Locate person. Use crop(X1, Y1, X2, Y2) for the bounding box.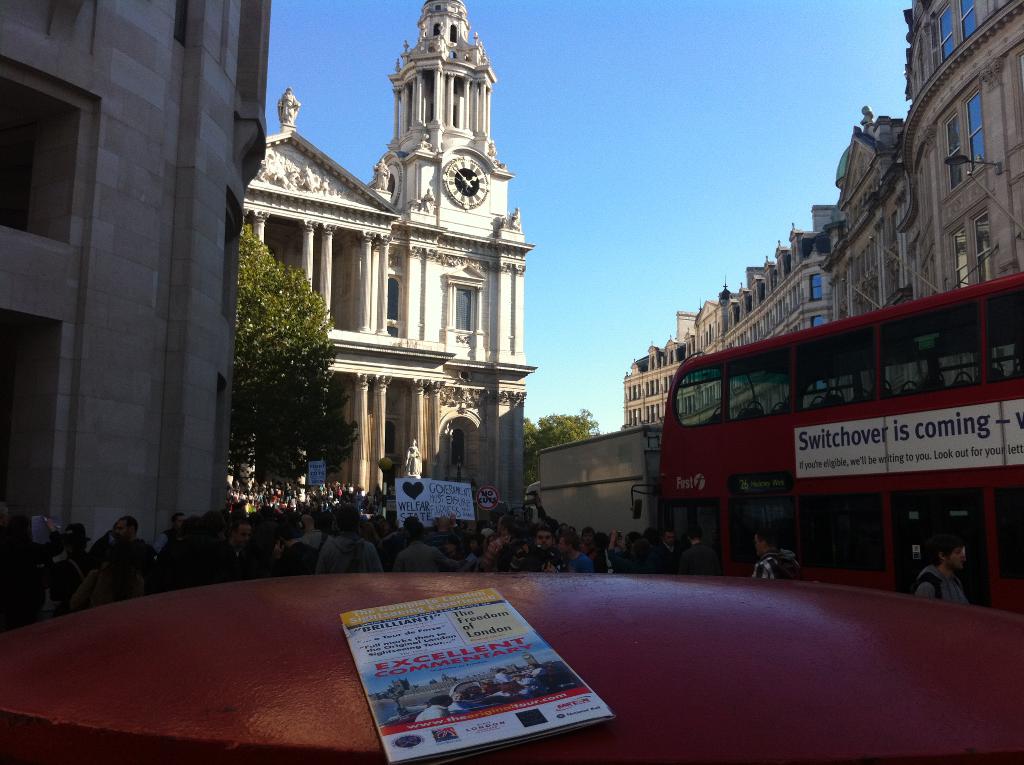
crop(911, 541, 968, 608).
